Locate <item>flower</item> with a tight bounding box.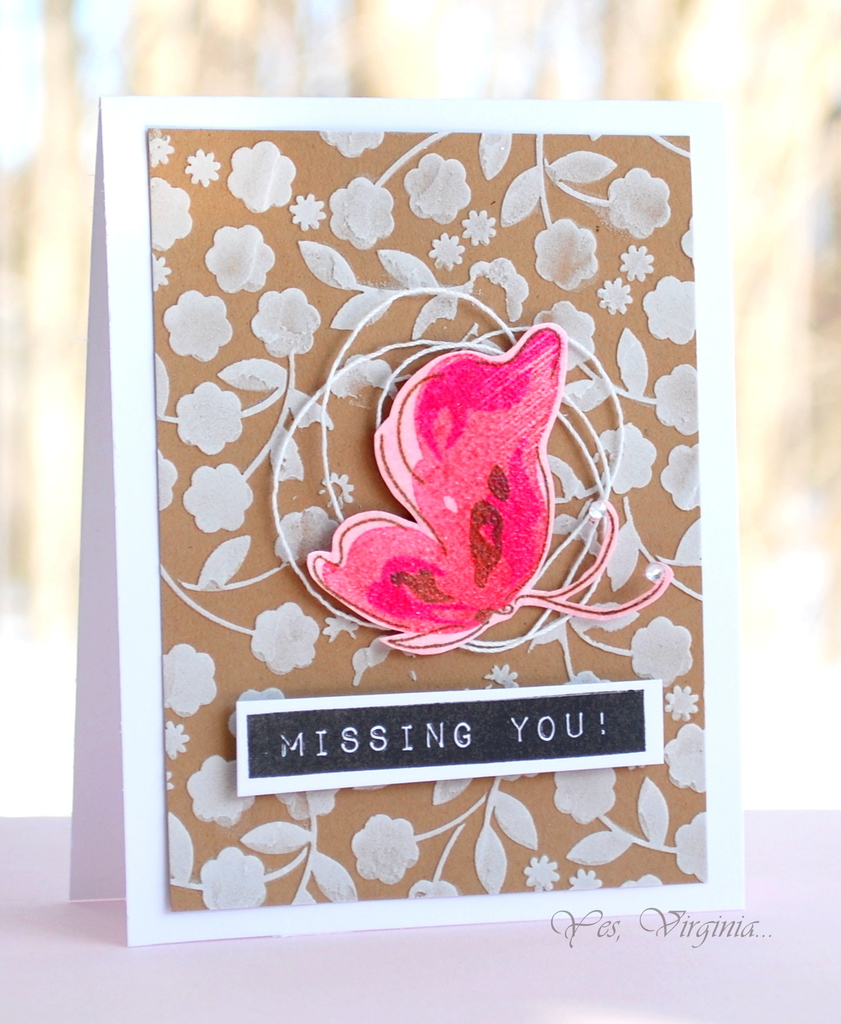
crop(528, 302, 598, 369).
